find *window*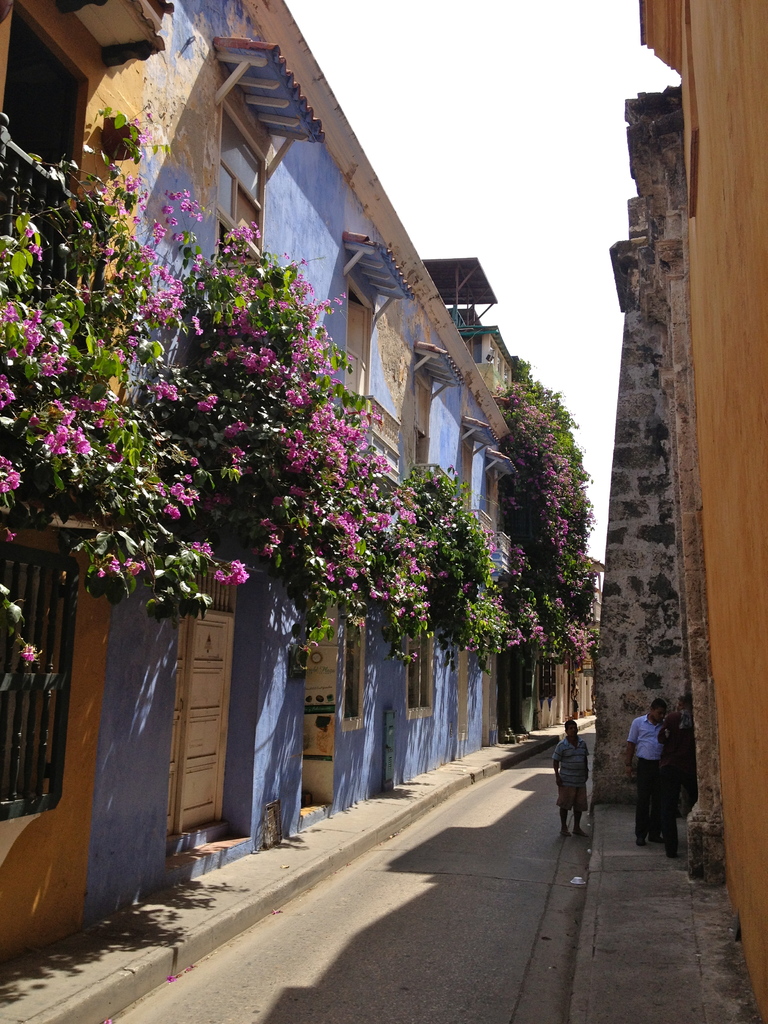
0,544,67,821
